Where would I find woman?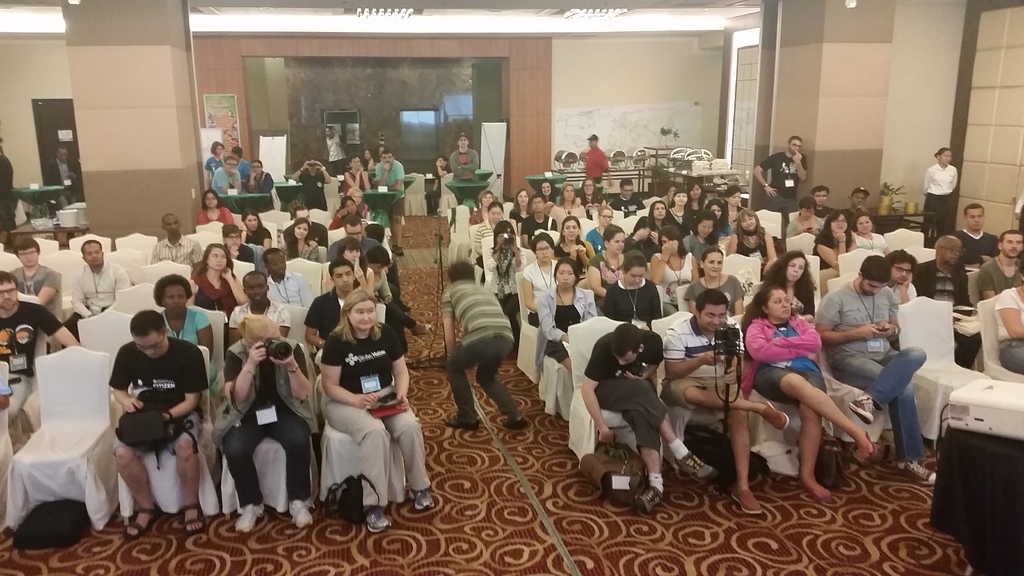
At (533, 237, 567, 307).
